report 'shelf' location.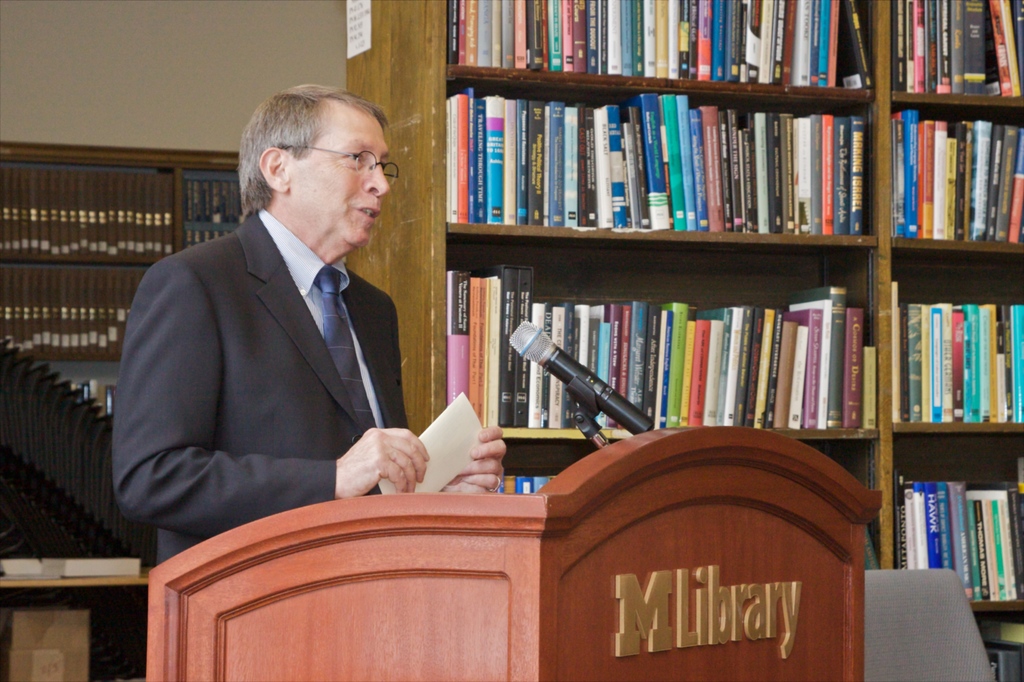
Report: left=893, top=0, right=1023, bottom=123.
